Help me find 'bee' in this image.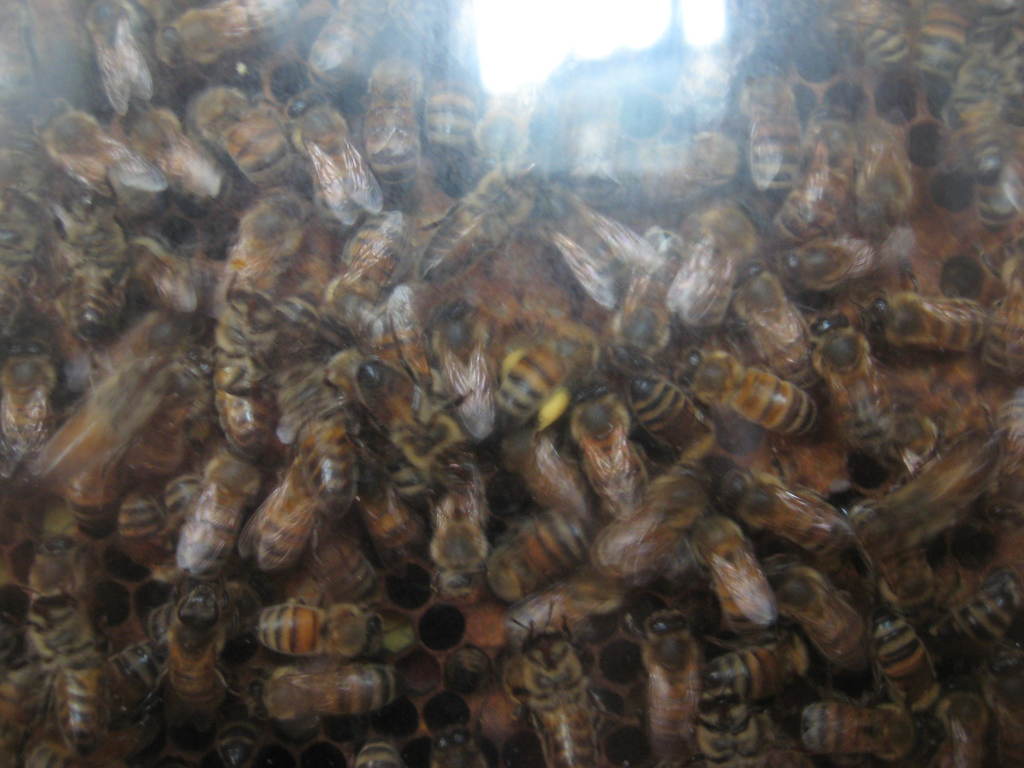
Found it: (801,685,938,767).
